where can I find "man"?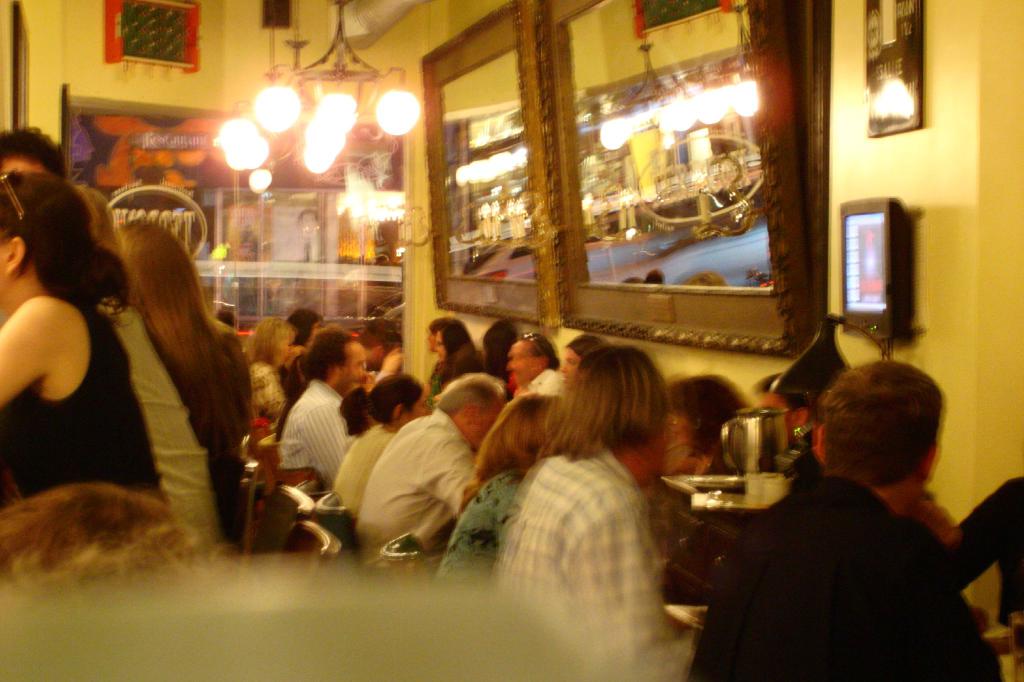
You can find it at 499:333:695:681.
